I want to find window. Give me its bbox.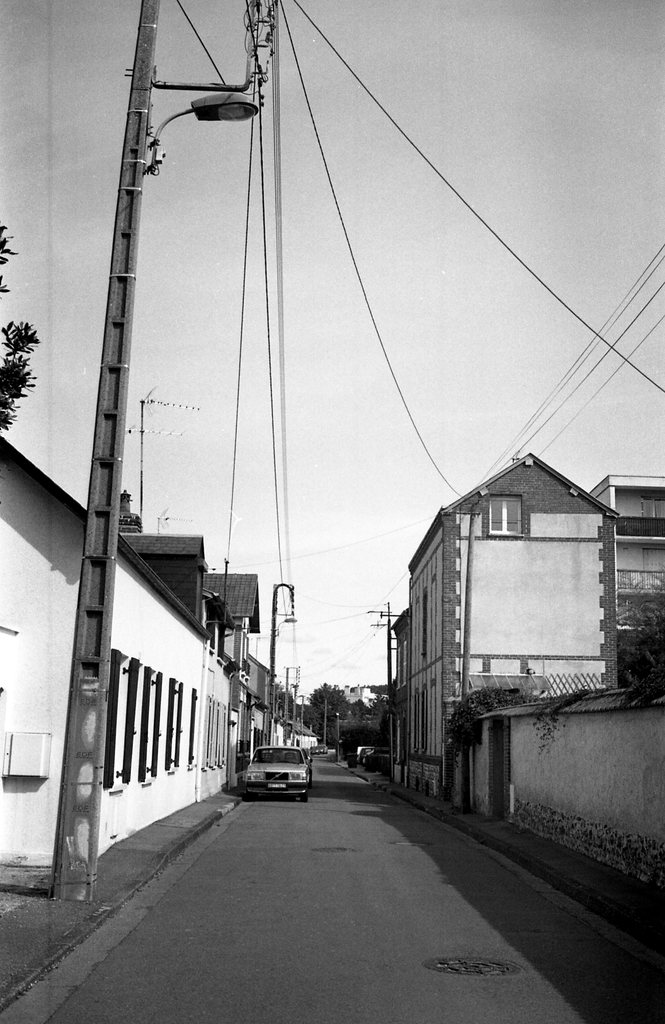
left=164, top=676, right=181, bottom=772.
